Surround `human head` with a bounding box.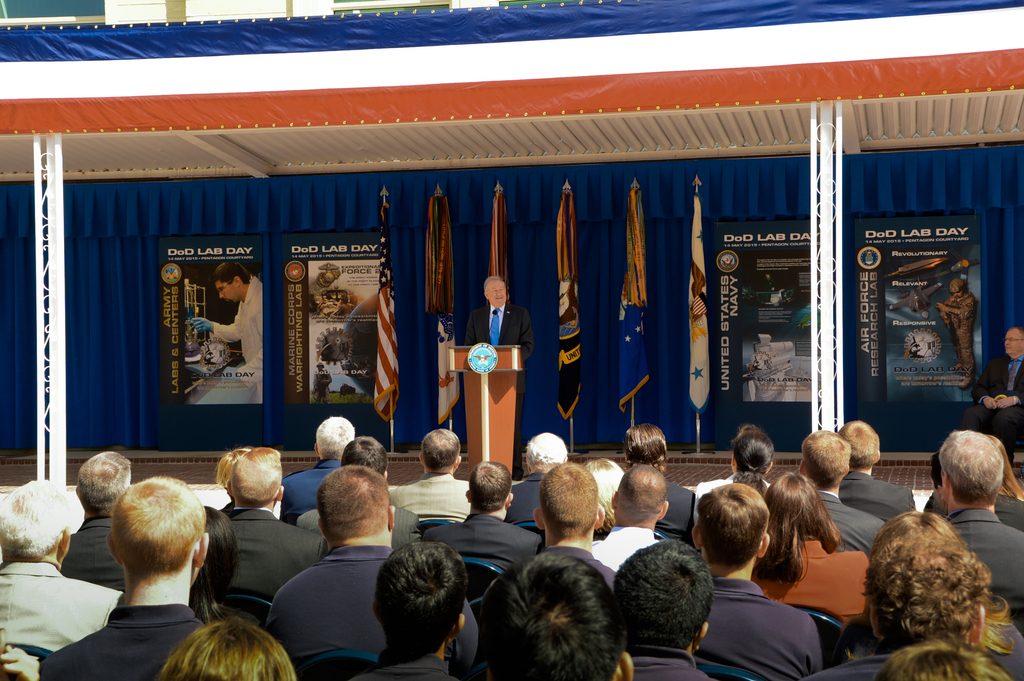
[480, 550, 636, 680].
